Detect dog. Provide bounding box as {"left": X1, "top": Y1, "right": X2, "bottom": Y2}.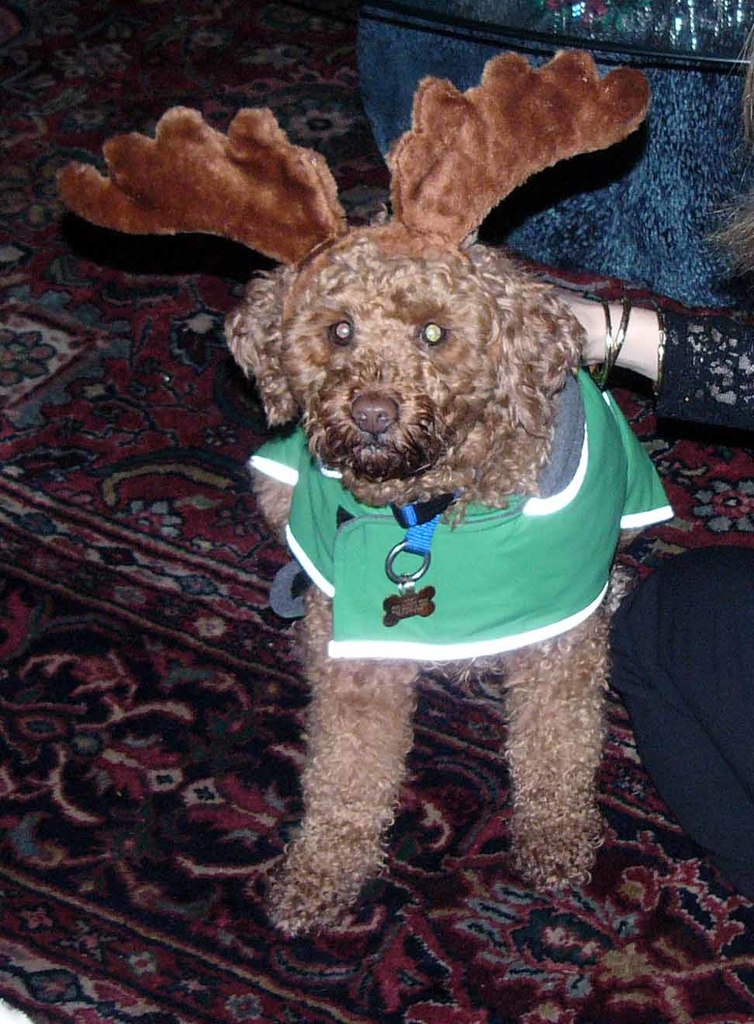
{"left": 218, "top": 200, "right": 647, "bottom": 939}.
